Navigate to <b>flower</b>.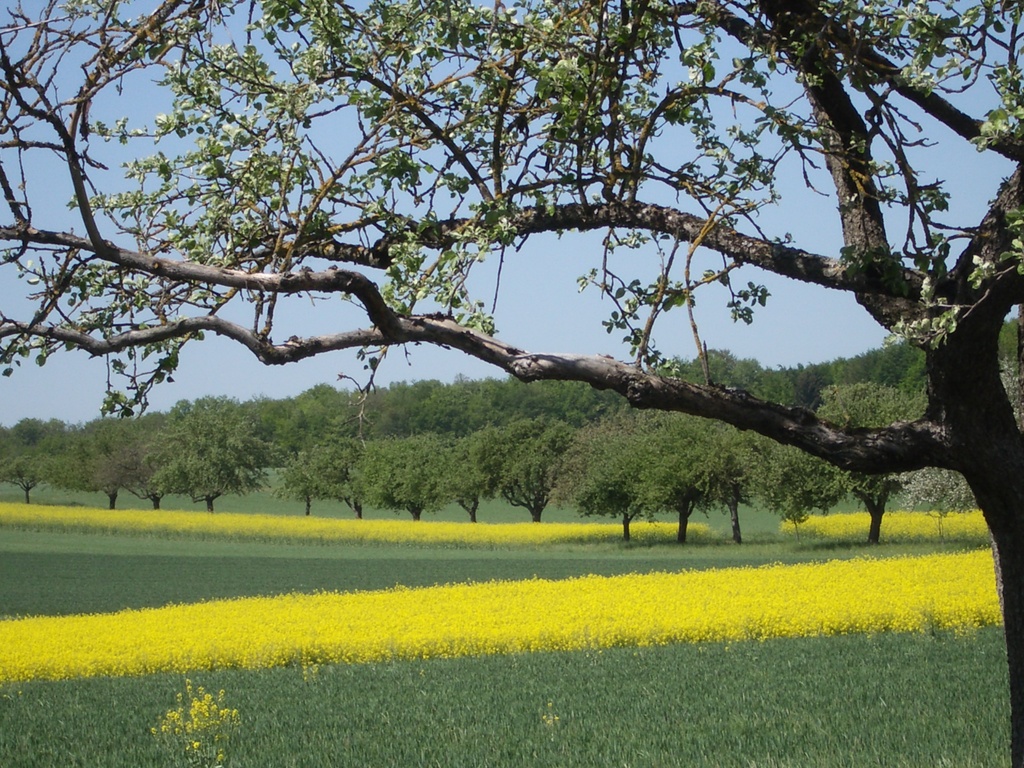
Navigation target: detection(509, 589, 568, 618).
